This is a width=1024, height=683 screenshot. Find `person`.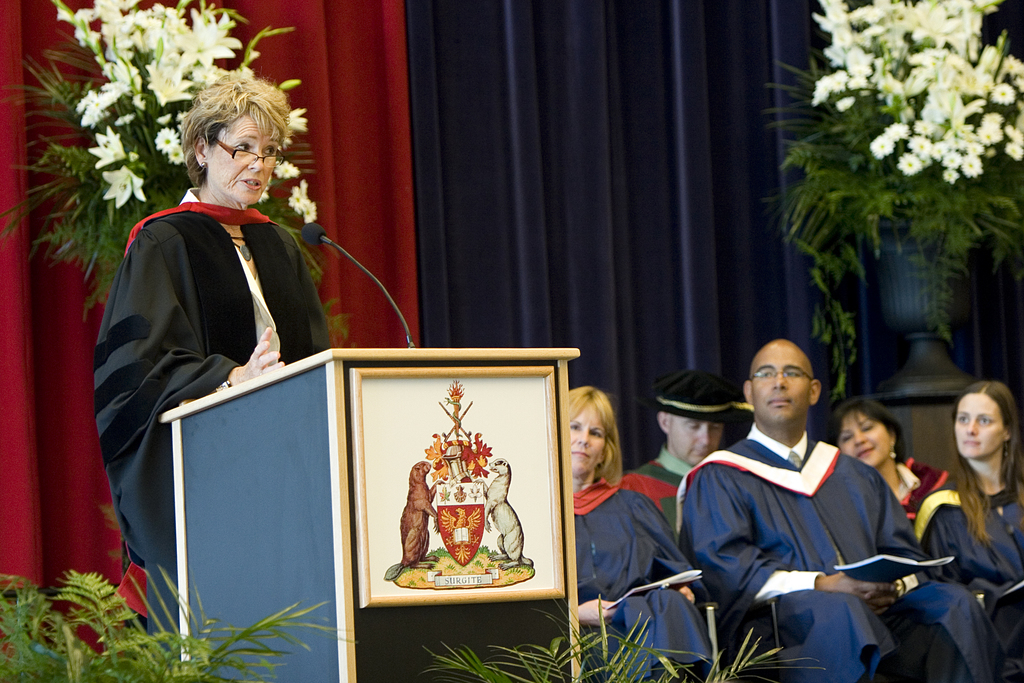
Bounding box: rect(914, 377, 1023, 682).
